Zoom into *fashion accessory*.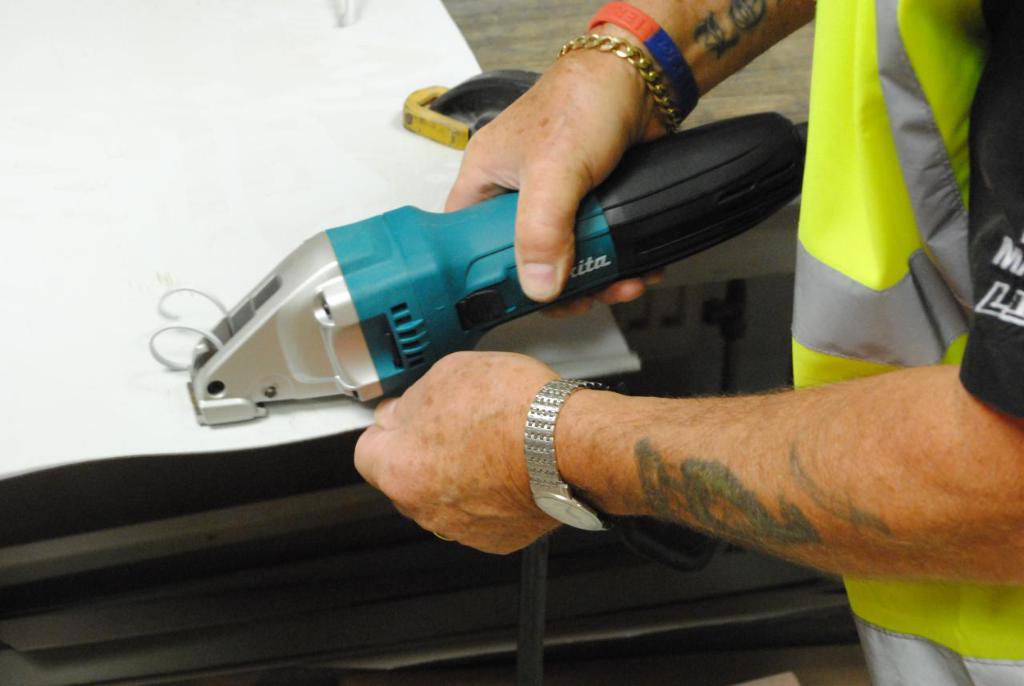
Zoom target: rect(522, 375, 614, 537).
